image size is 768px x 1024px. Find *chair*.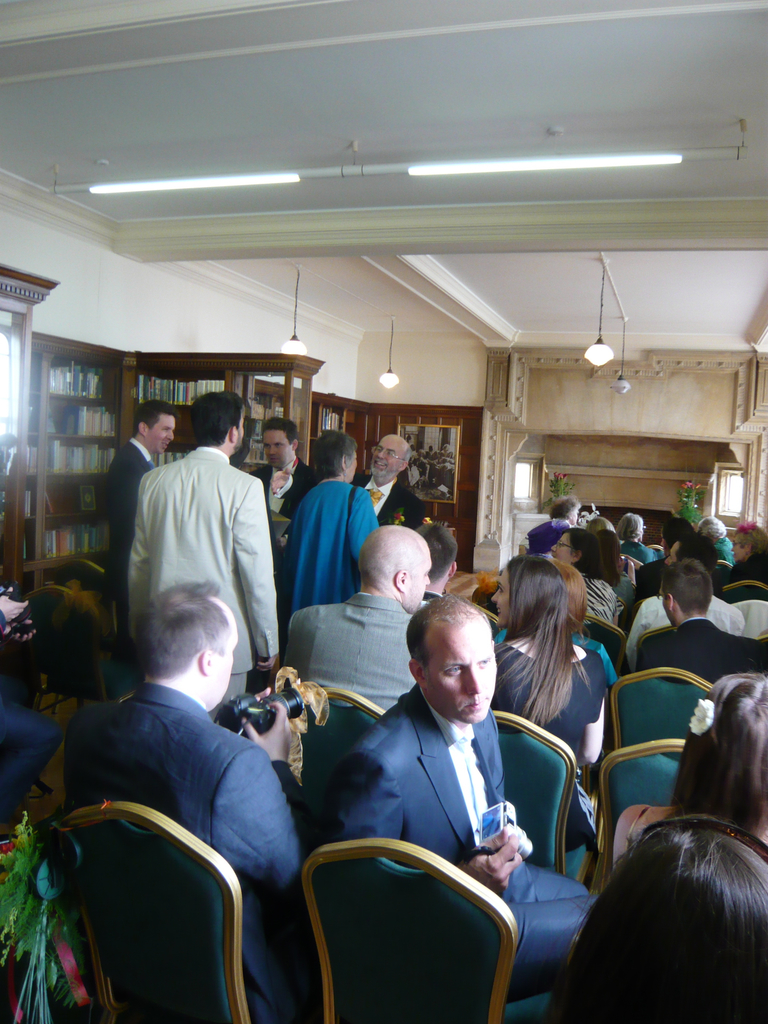
l=64, t=561, r=131, b=652.
